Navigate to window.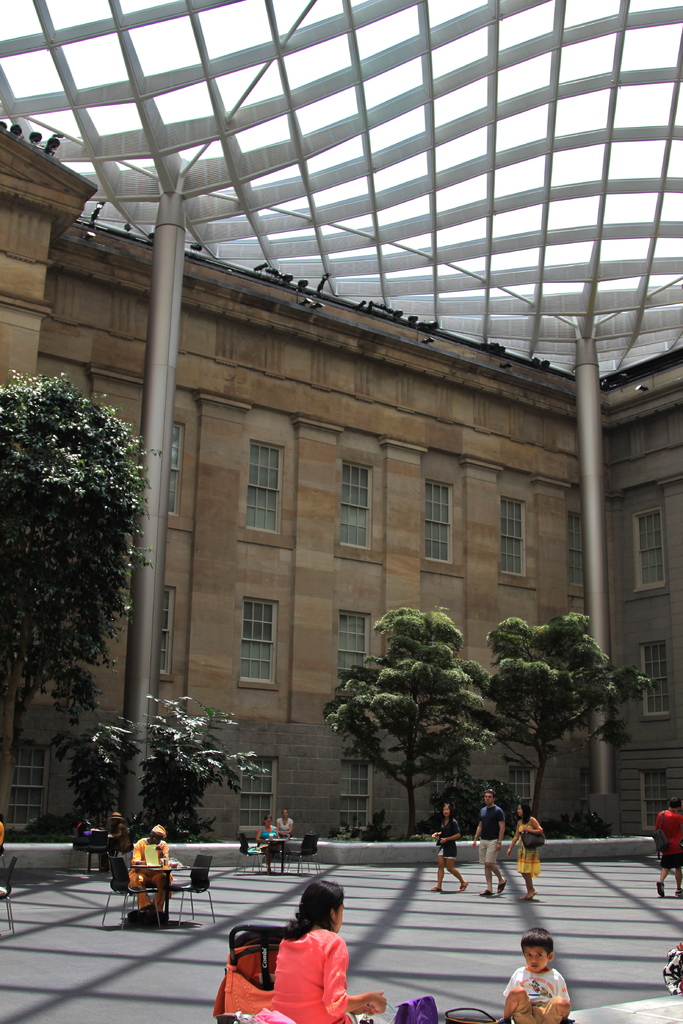
Navigation target: box(642, 767, 664, 829).
